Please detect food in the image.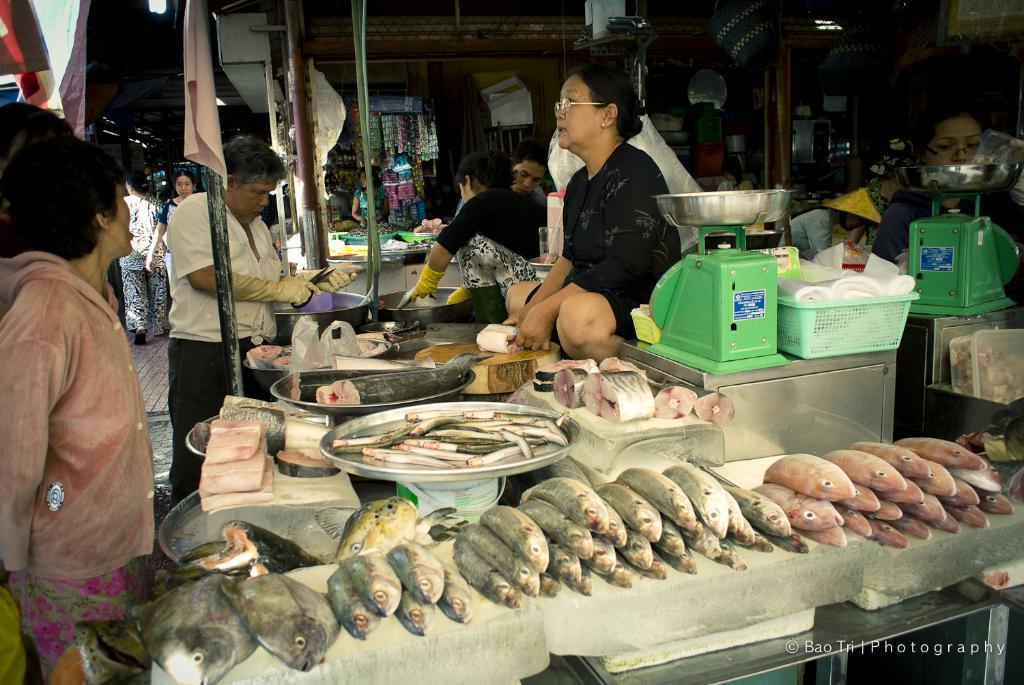
[166, 517, 309, 574].
